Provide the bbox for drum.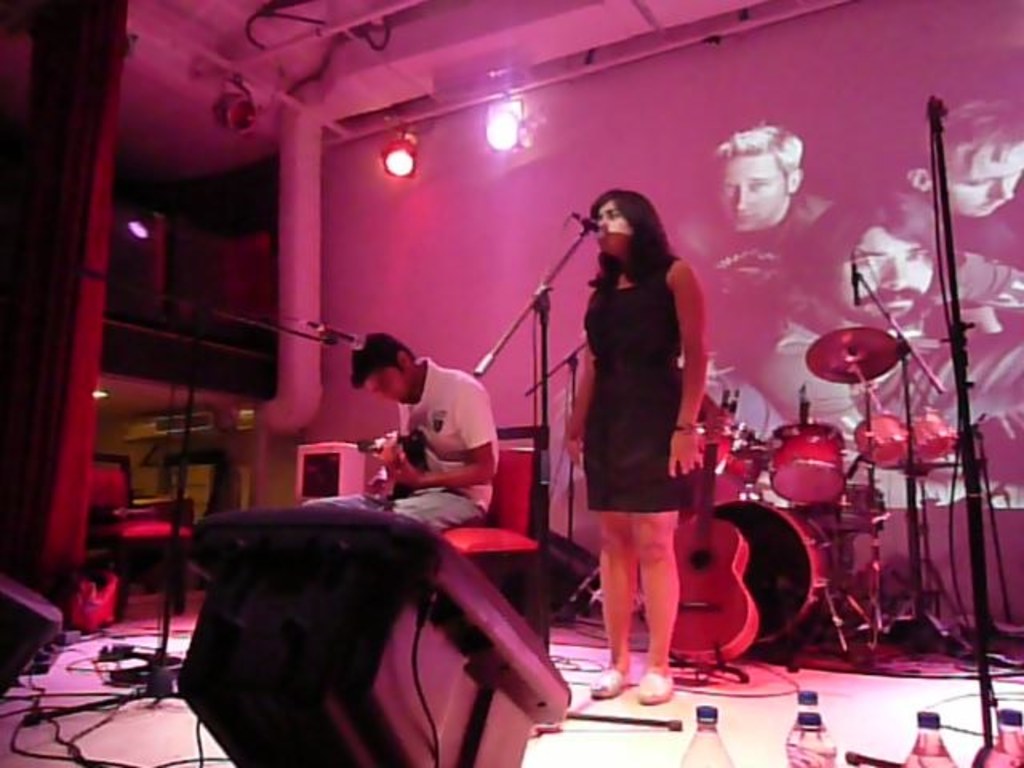
box(717, 496, 838, 643).
